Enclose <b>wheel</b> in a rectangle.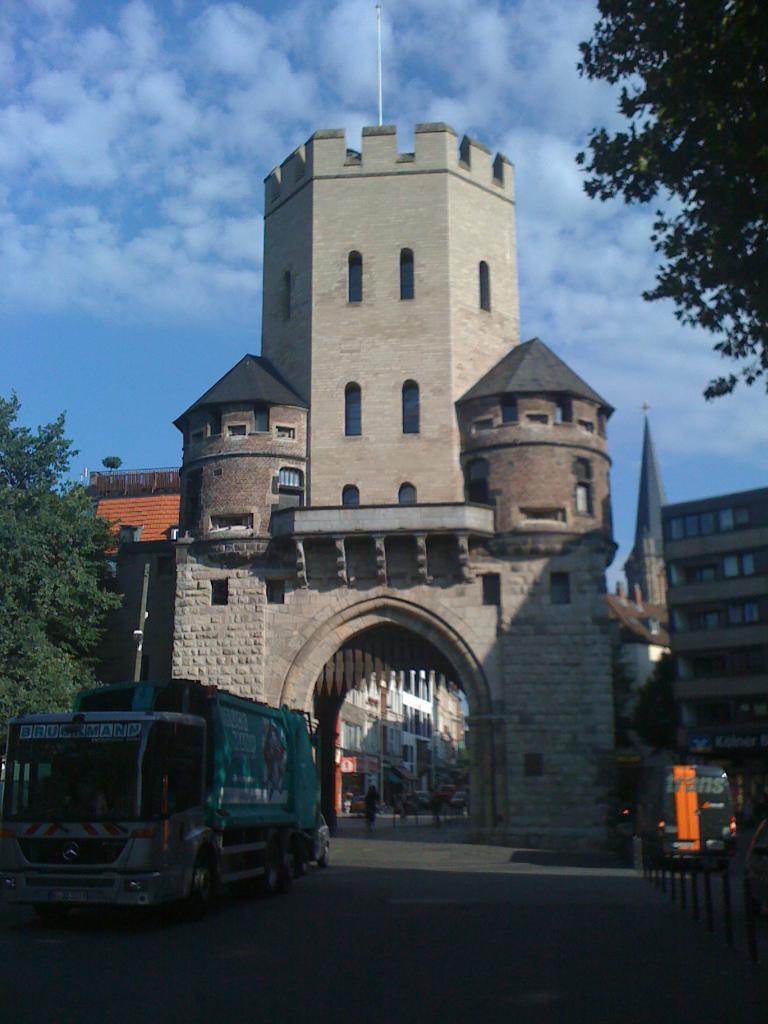
select_region(187, 867, 212, 915).
